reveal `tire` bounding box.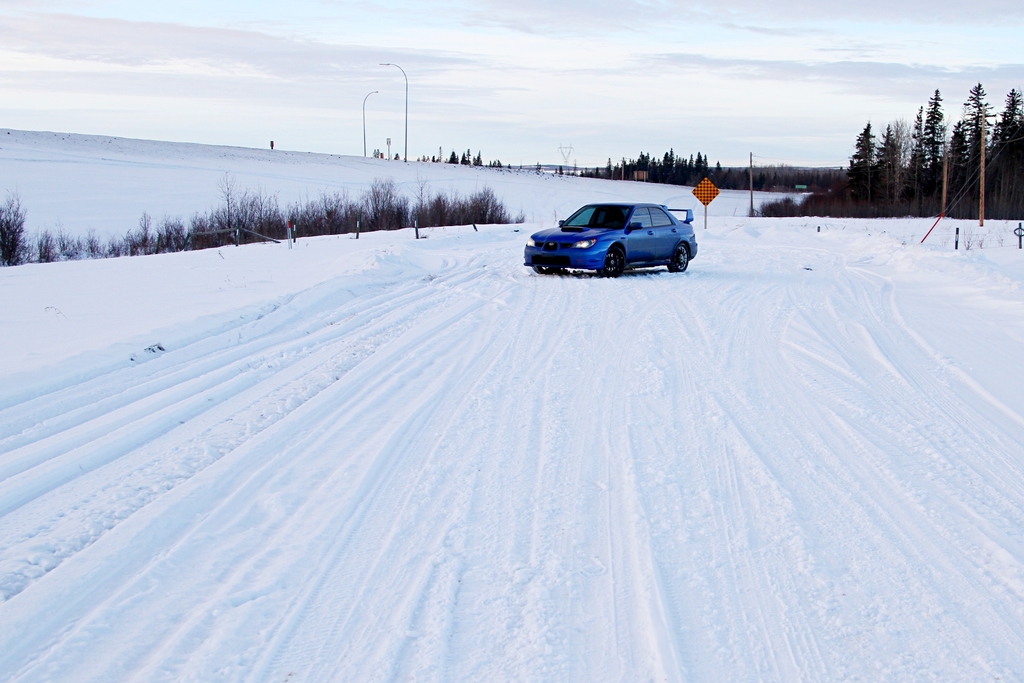
Revealed: 666, 247, 694, 268.
